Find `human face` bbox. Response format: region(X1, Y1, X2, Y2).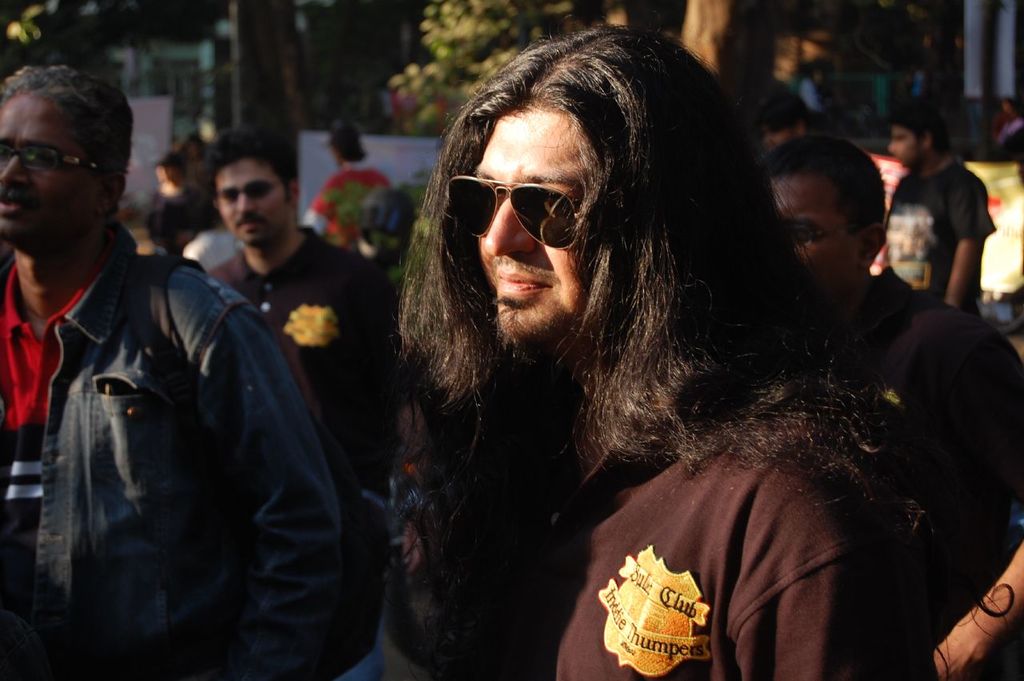
region(220, 158, 290, 248).
